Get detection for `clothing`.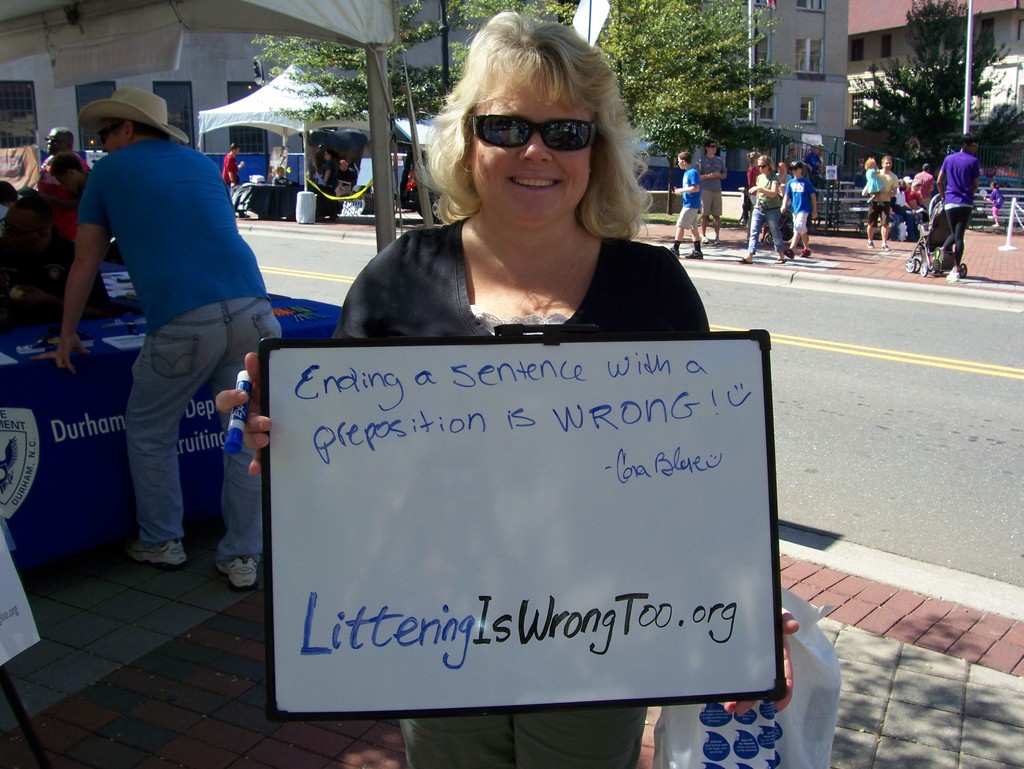
Detection: <box>217,148,241,191</box>.
